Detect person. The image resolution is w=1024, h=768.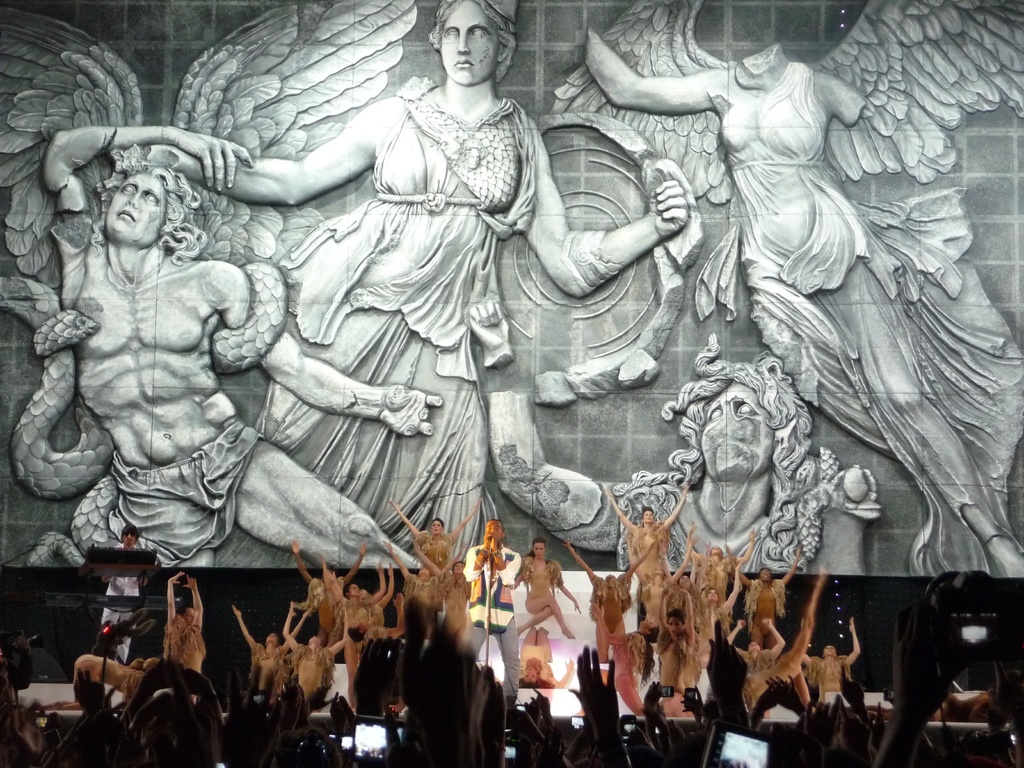
box=[232, 602, 295, 712].
